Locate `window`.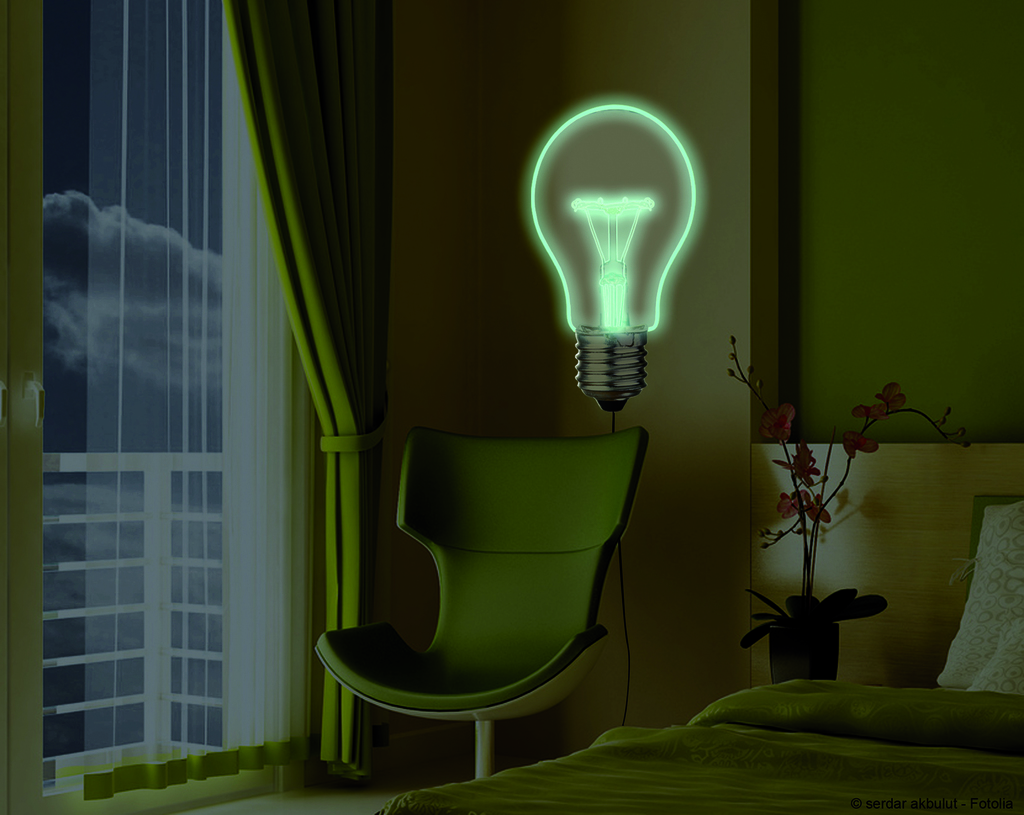
Bounding box: (x1=170, y1=522, x2=221, y2=561).
